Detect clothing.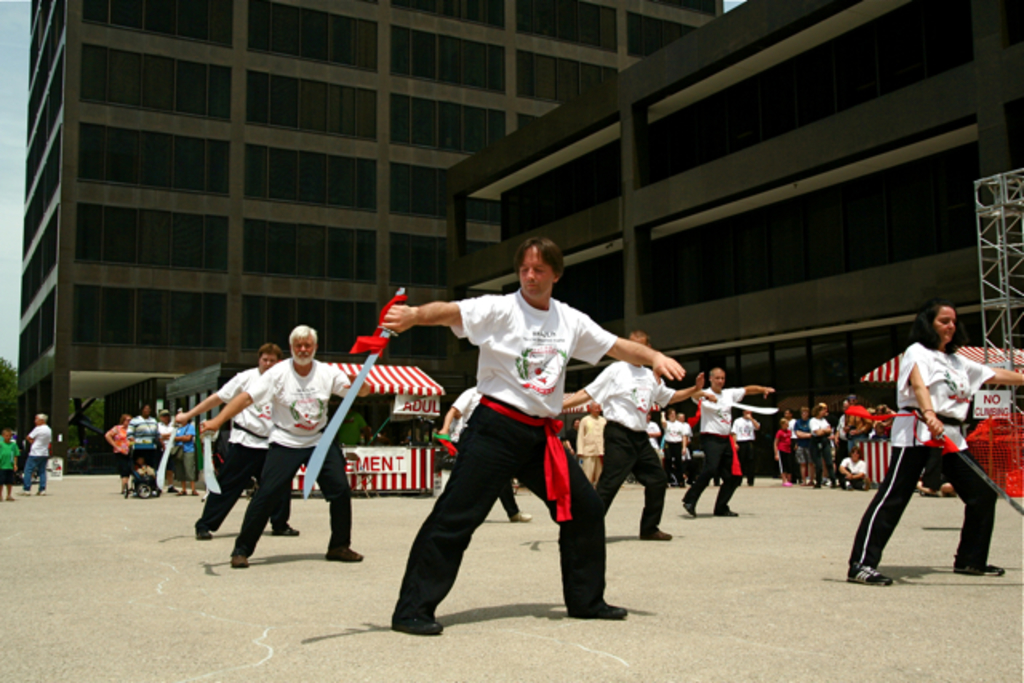
Detected at (x1=0, y1=435, x2=21, y2=481).
